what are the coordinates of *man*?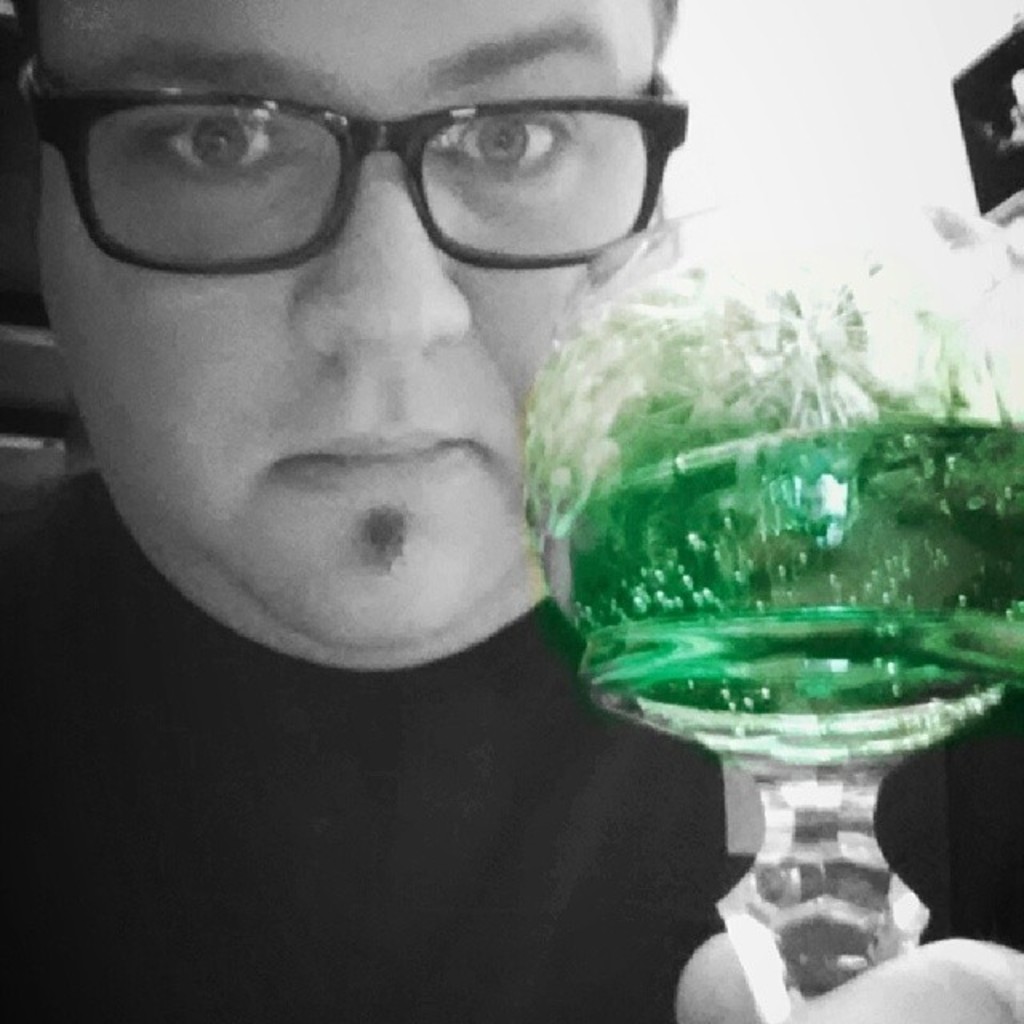
pyautogui.locateOnScreen(0, 0, 1022, 1022).
